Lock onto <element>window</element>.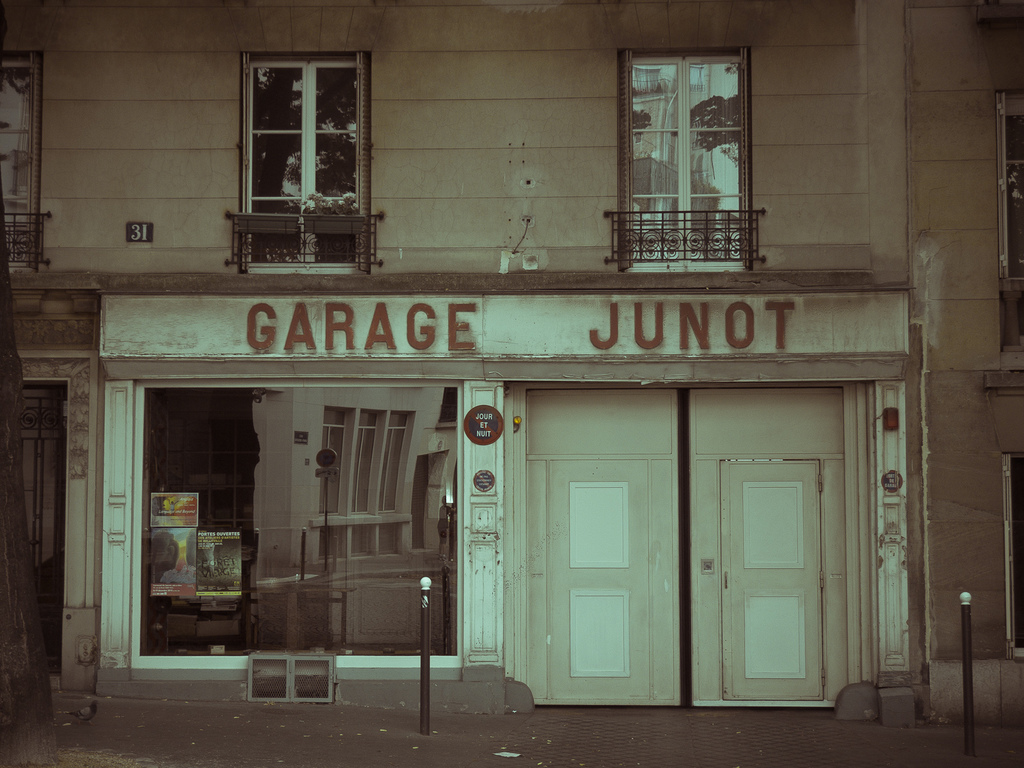
Locked: <region>239, 52, 375, 275</region>.
